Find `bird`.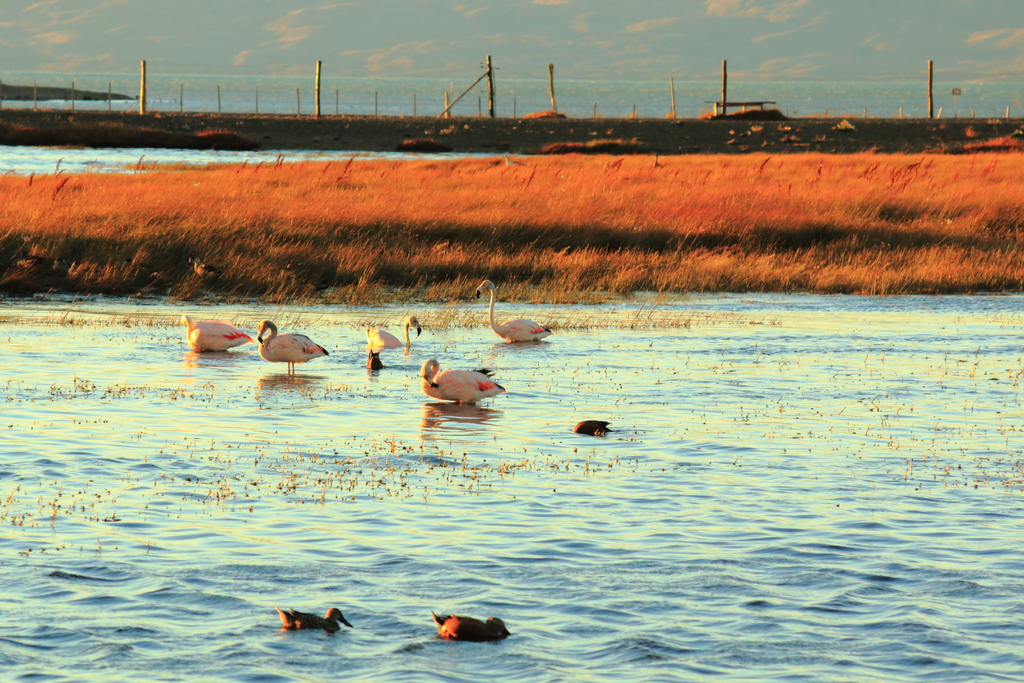
[x1=275, y1=604, x2=355, y2=638].
